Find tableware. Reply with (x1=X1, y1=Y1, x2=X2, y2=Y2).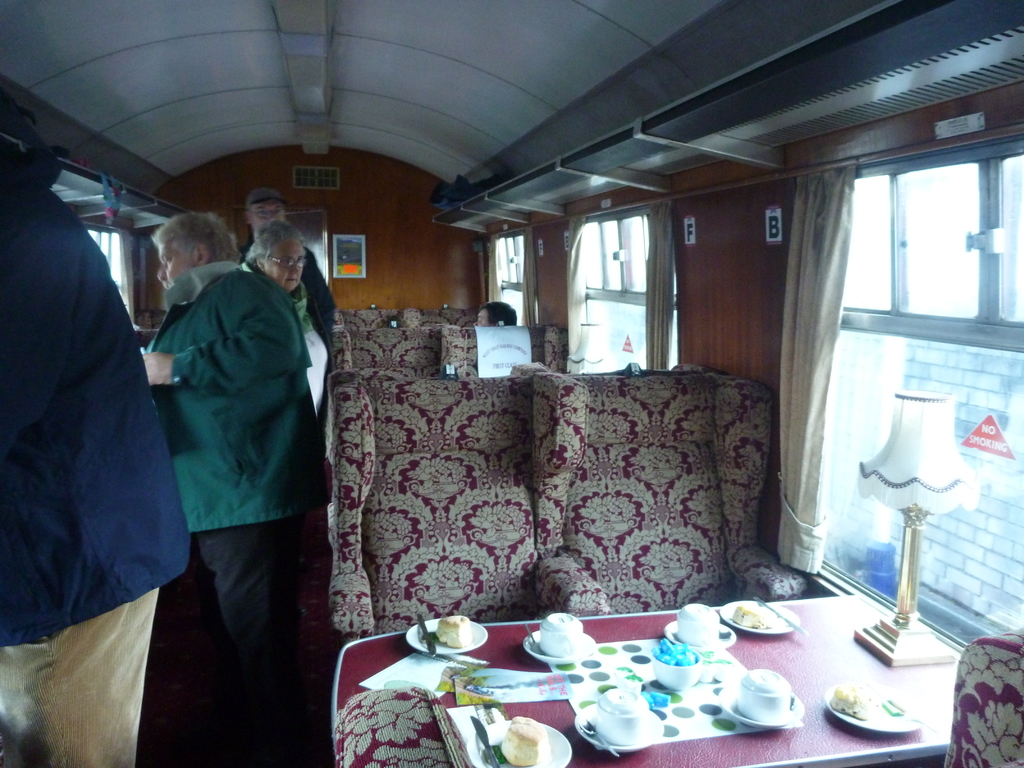
(x1=664, y1=618, x2=737, y2=647).
